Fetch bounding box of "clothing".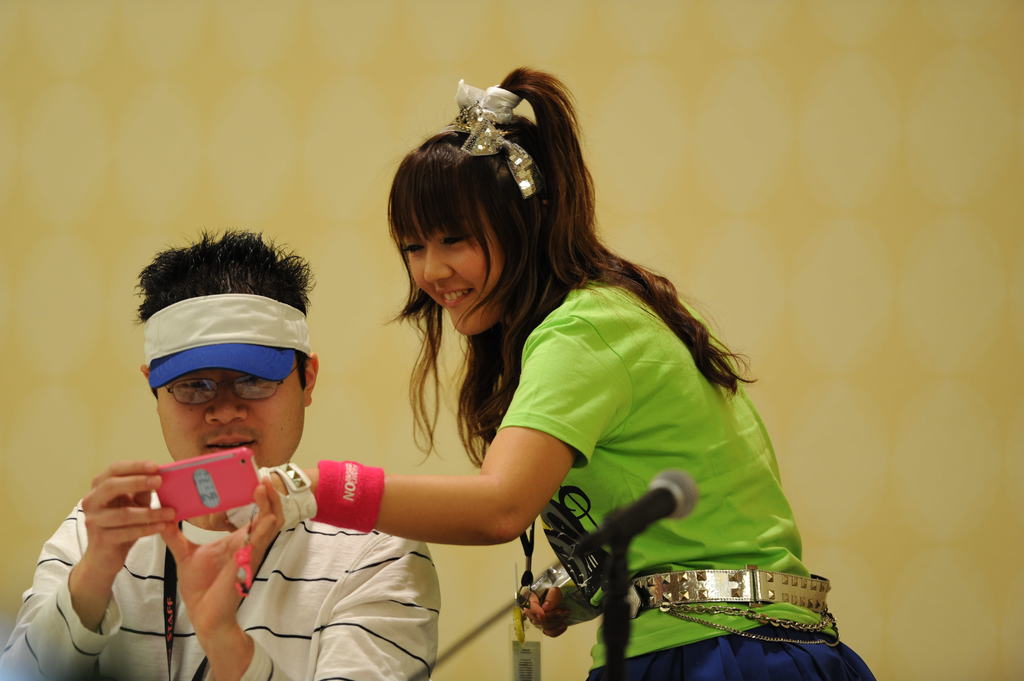
Bbox: pyautogui.locateOnScreen(0, 475, 435, 680).
